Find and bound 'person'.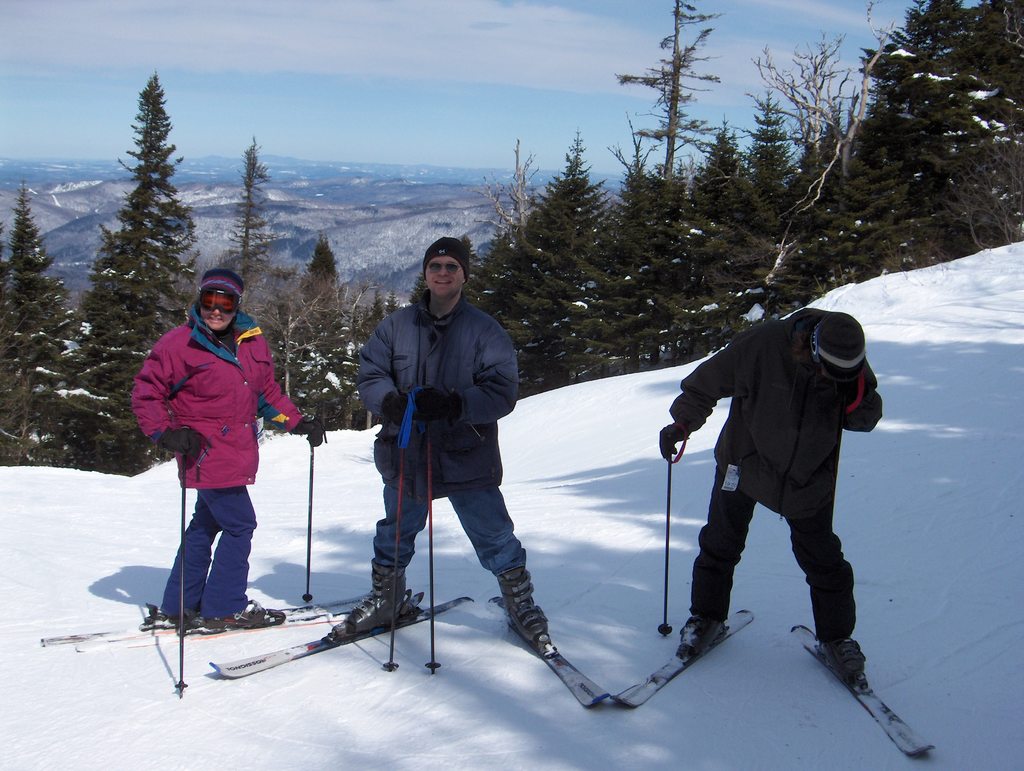
Bound: crop(654, 309, 884, 702).
